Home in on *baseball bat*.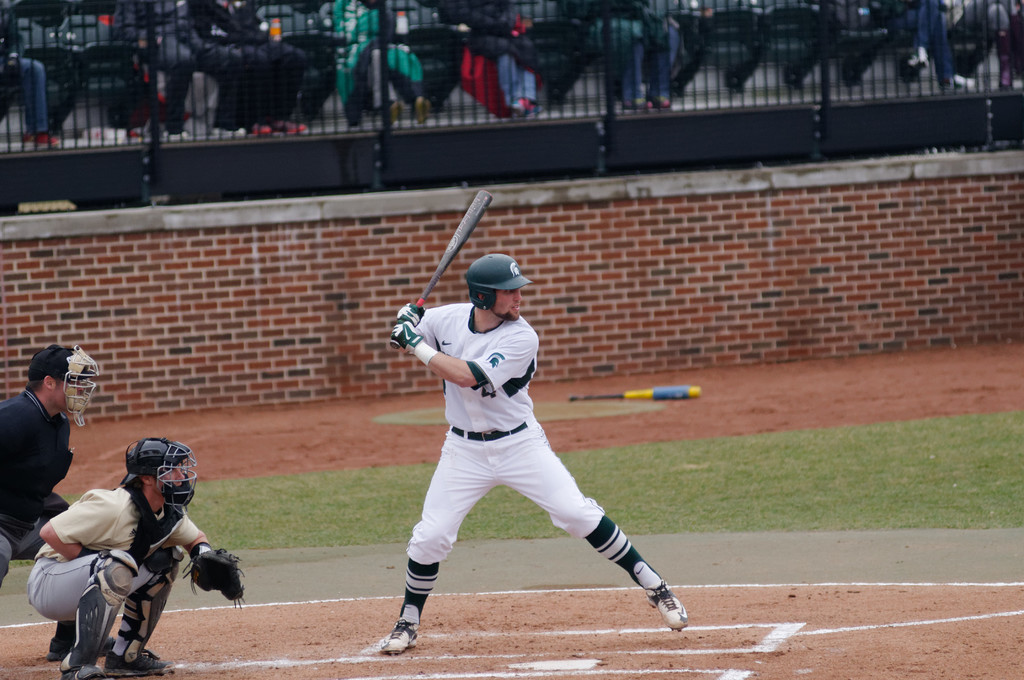
Homed in at [568,386,706,404].
